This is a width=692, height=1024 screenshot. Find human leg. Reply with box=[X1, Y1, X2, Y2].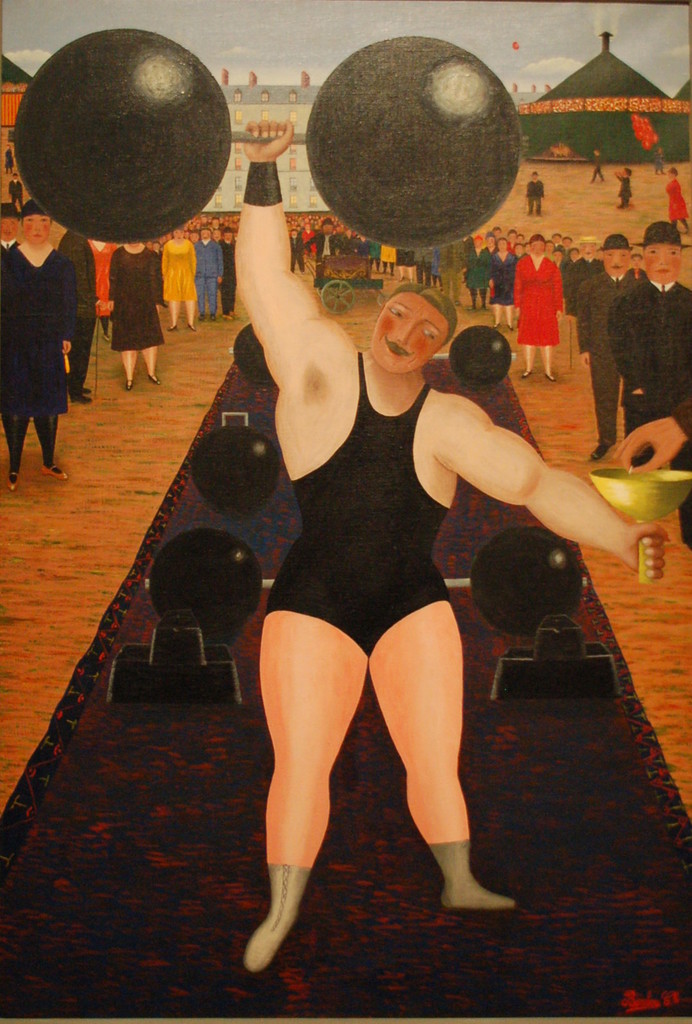
box=[123, 349, 139, 390].
